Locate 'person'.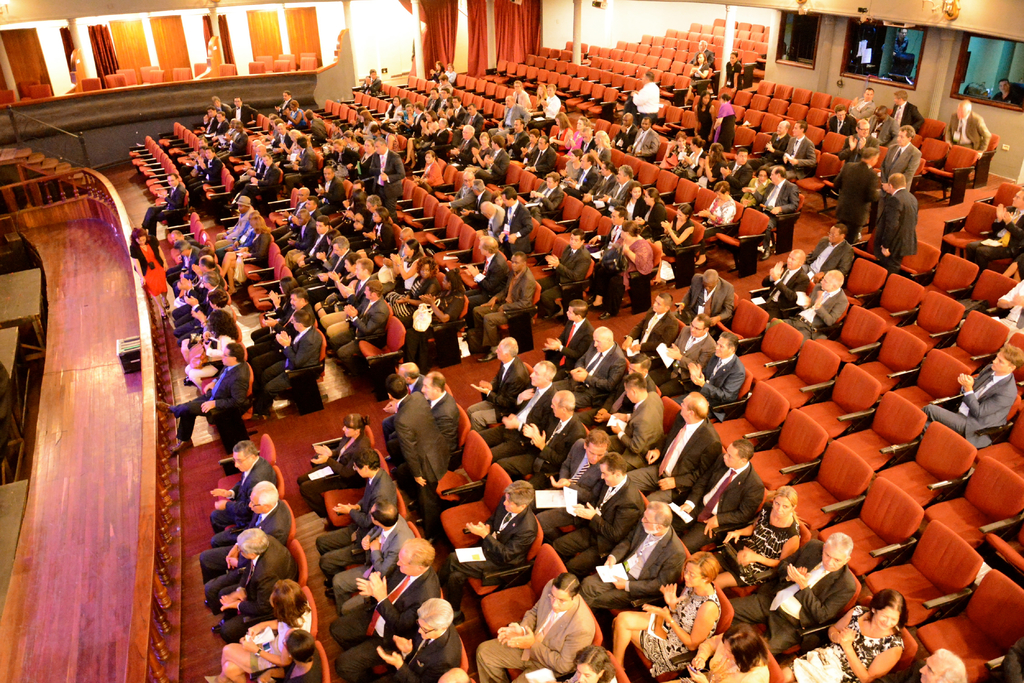
Bounding box: {"x1": 221, "y1": 214, "x2": 274, "y2": 296}.
